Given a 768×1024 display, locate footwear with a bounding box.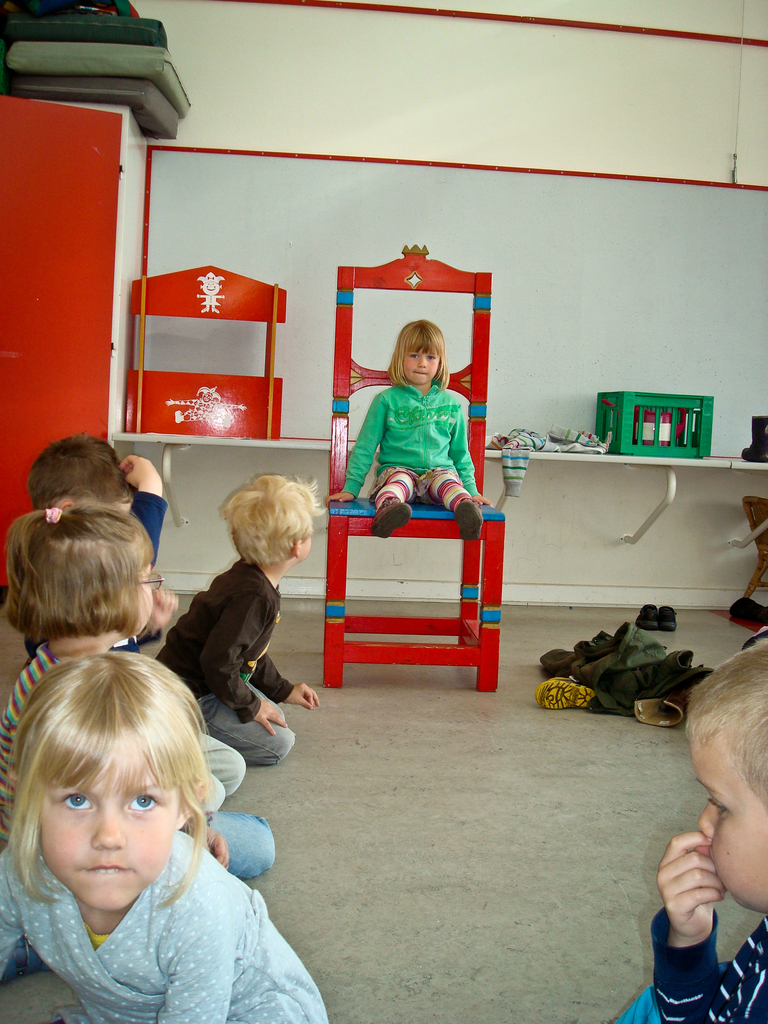
Located: (542, 675, 595, 718).
